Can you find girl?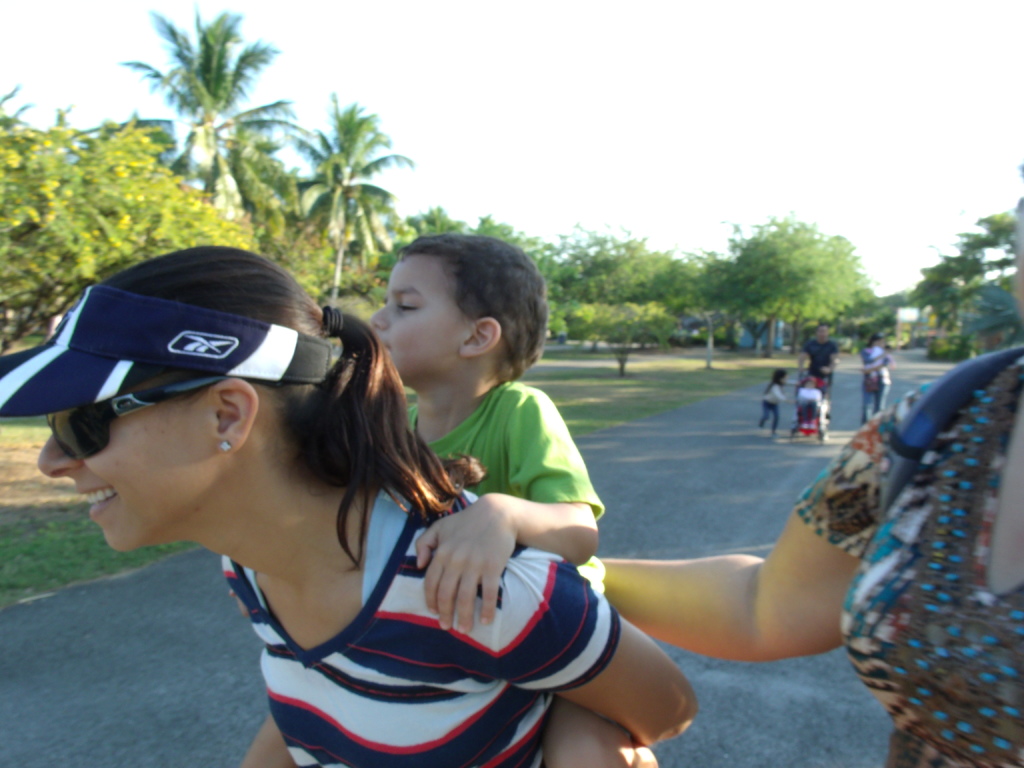
Yes, bounding box: l=760, t=369, r=797, b=438.
